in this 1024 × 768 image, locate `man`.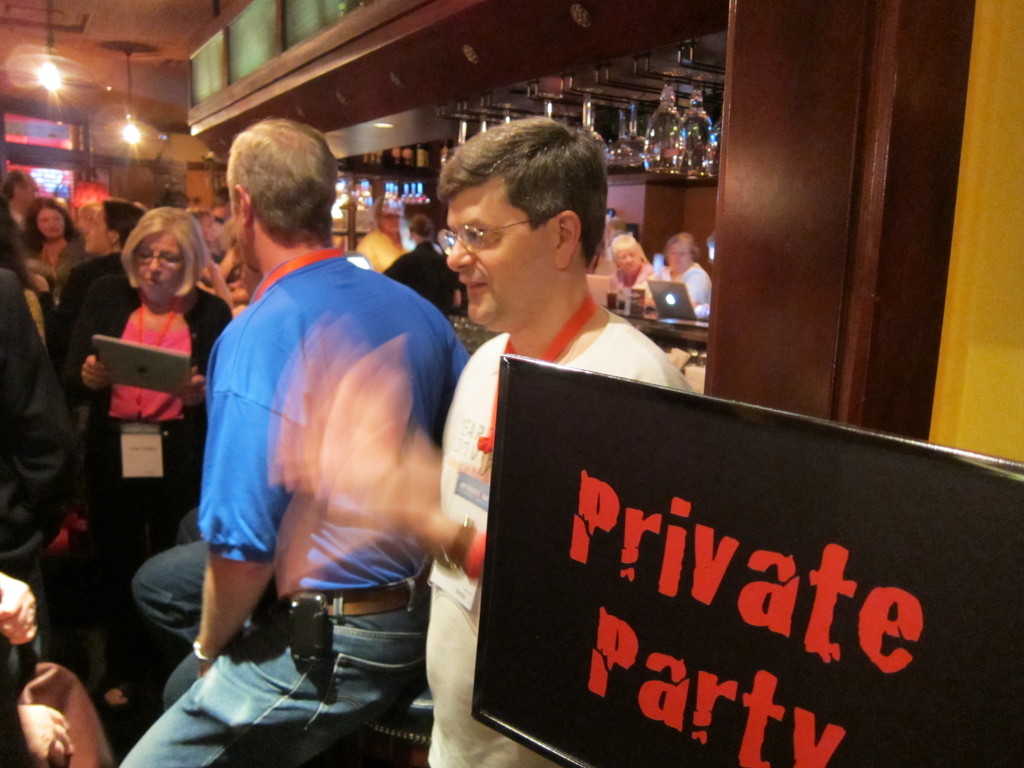
Bounding box: x1=100, y1=118, x2=474, y2=767.
